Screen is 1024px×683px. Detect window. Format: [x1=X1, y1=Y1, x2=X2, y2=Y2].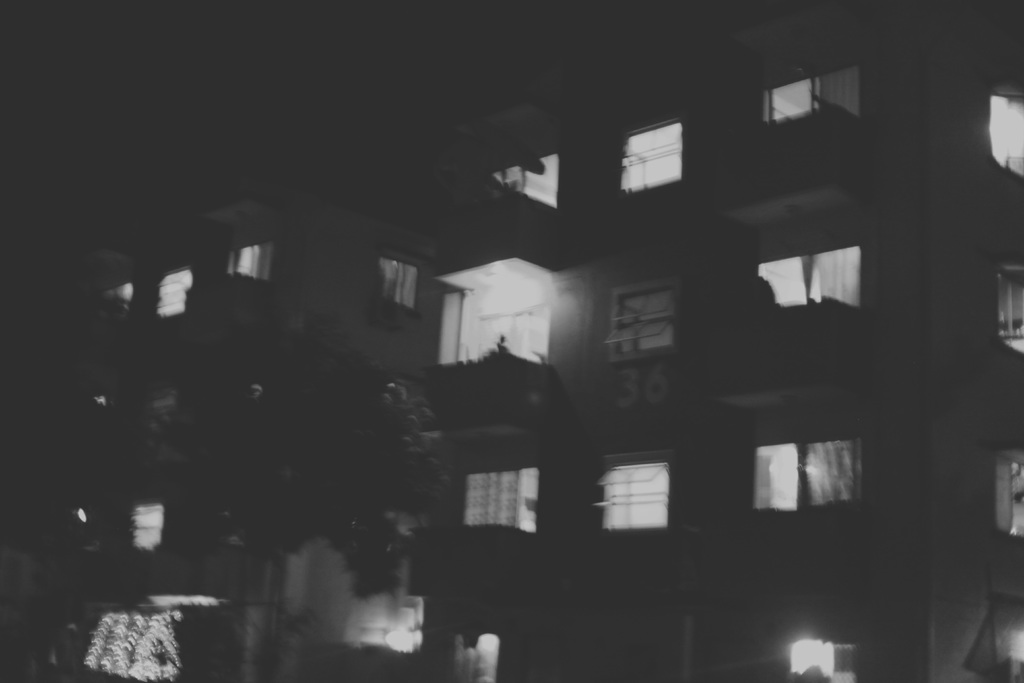
[x1=991, y1=599, x2=1023, y2=682].
